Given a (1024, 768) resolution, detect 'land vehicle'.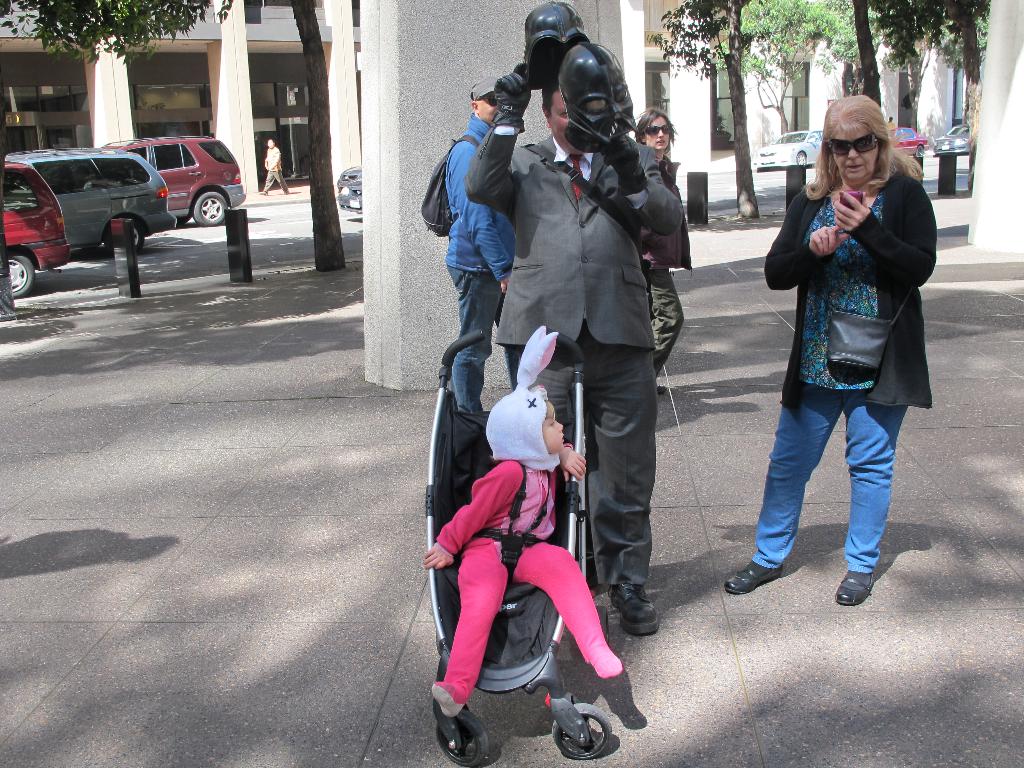
[x1=121, y1=120, x2=240, y2=226].
